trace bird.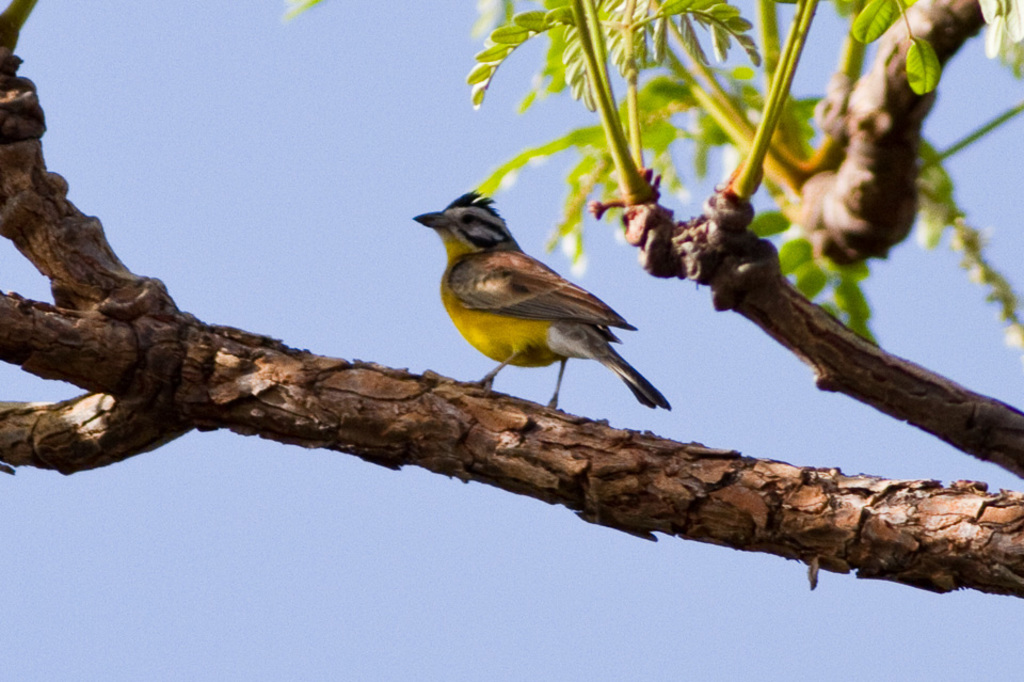
Traced to bbox=(418, 192, 686, 414).
